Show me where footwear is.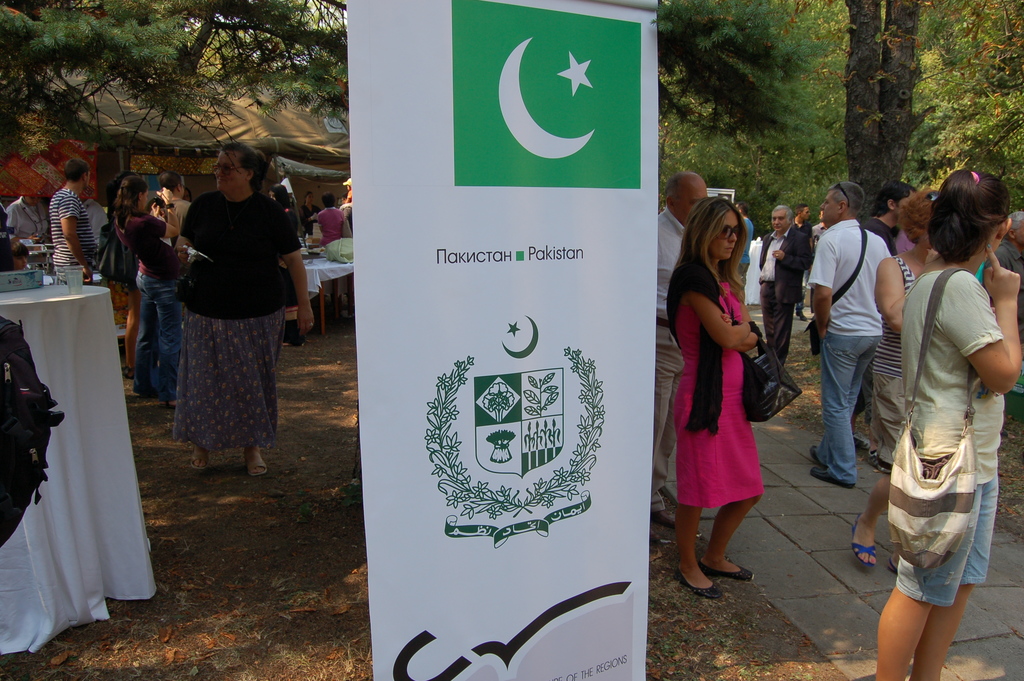
footwear is at (696,555,755,583).
